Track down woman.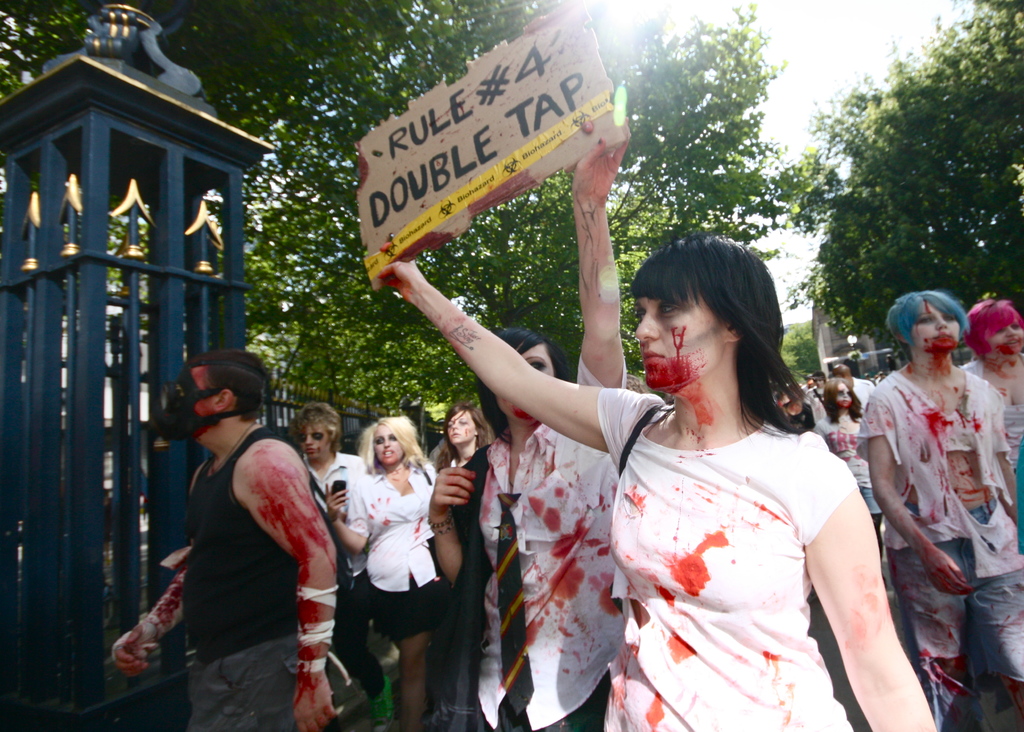
Tracked to x1=812, y1=378, x2=885, y2=585.
